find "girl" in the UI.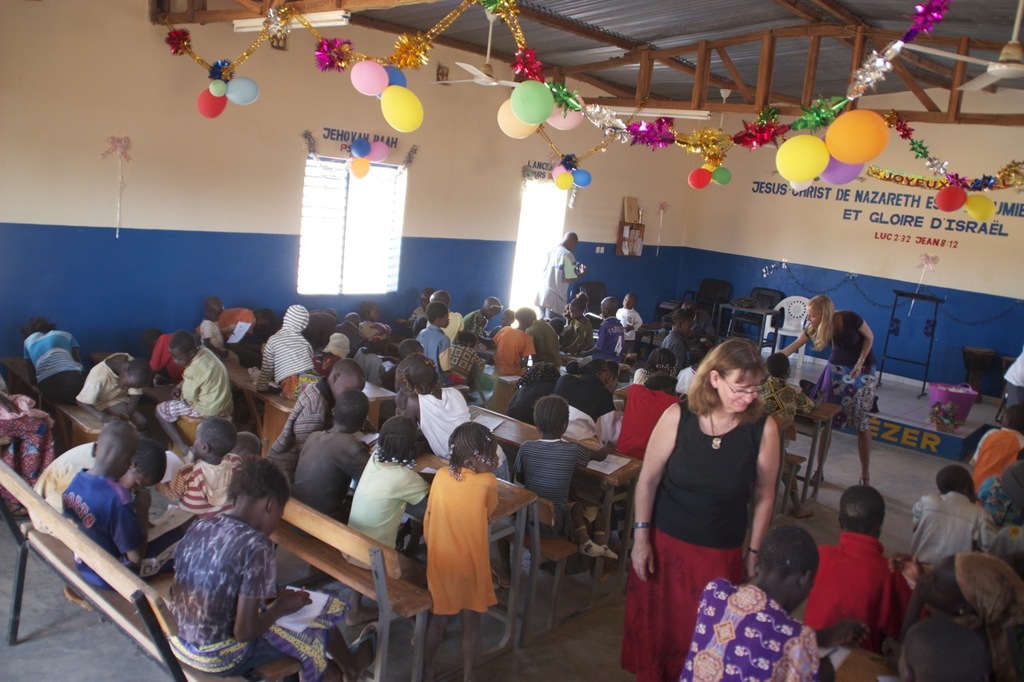
UI element at box=[552, 356, 628, 447].
